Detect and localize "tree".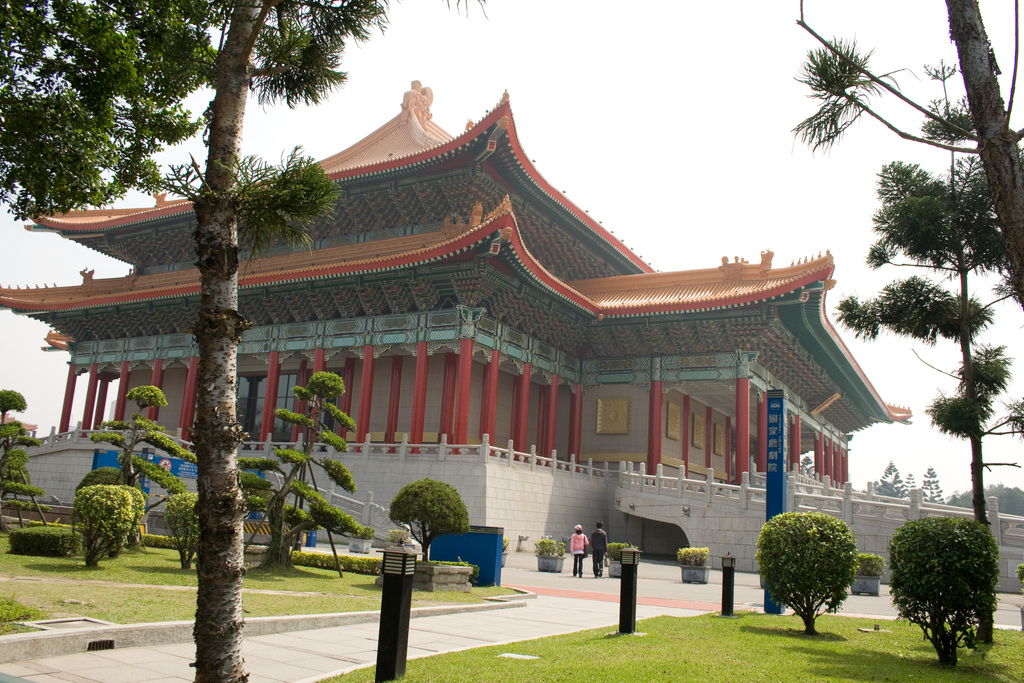
Localized at <region>3, 0, 383, 682</region>.
